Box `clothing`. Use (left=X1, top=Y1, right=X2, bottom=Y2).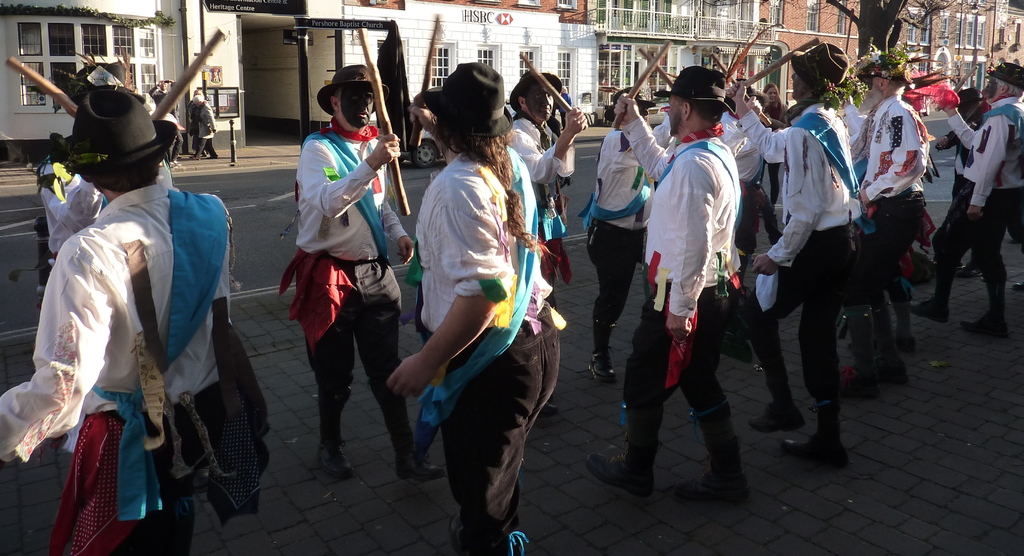
(left=0, top=168, right=230, bottom=555).
